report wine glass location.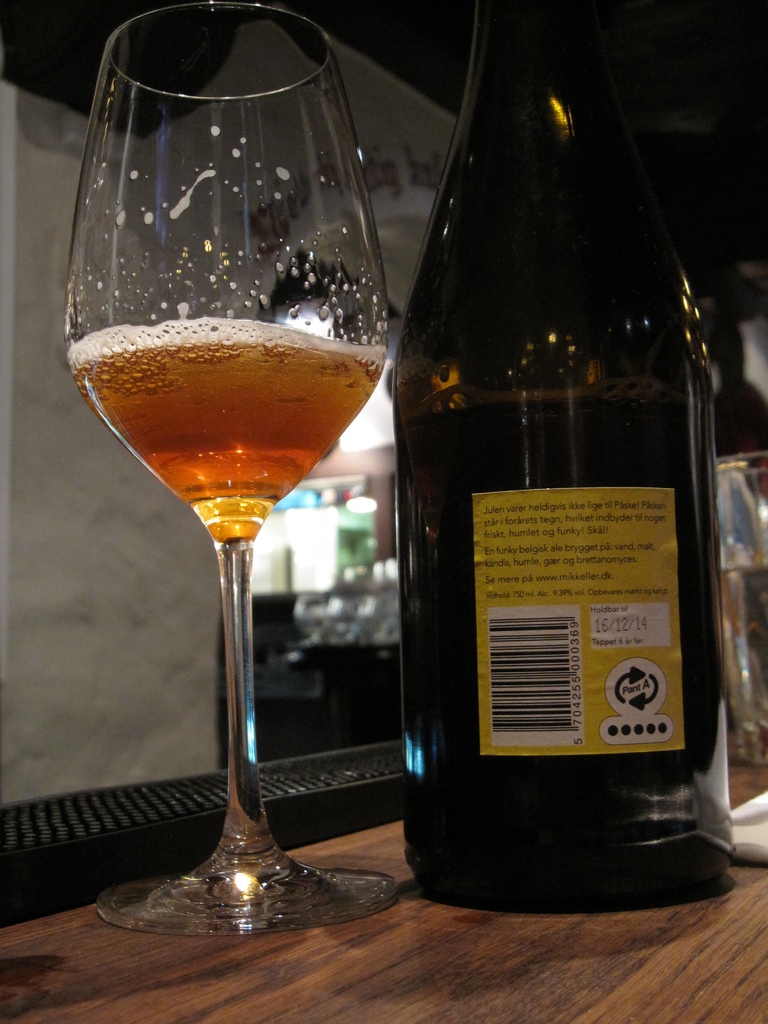
Report: select_region(61, 1, 390, 932).
